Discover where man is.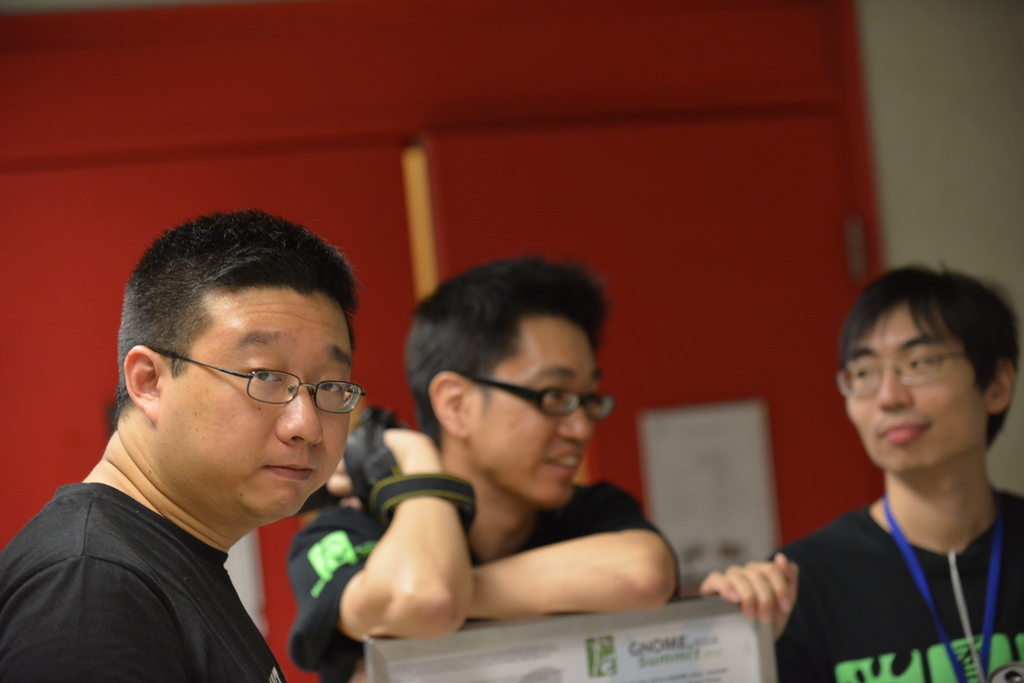
Discovered at [left=0, top=207, right=362, bottom=682].
